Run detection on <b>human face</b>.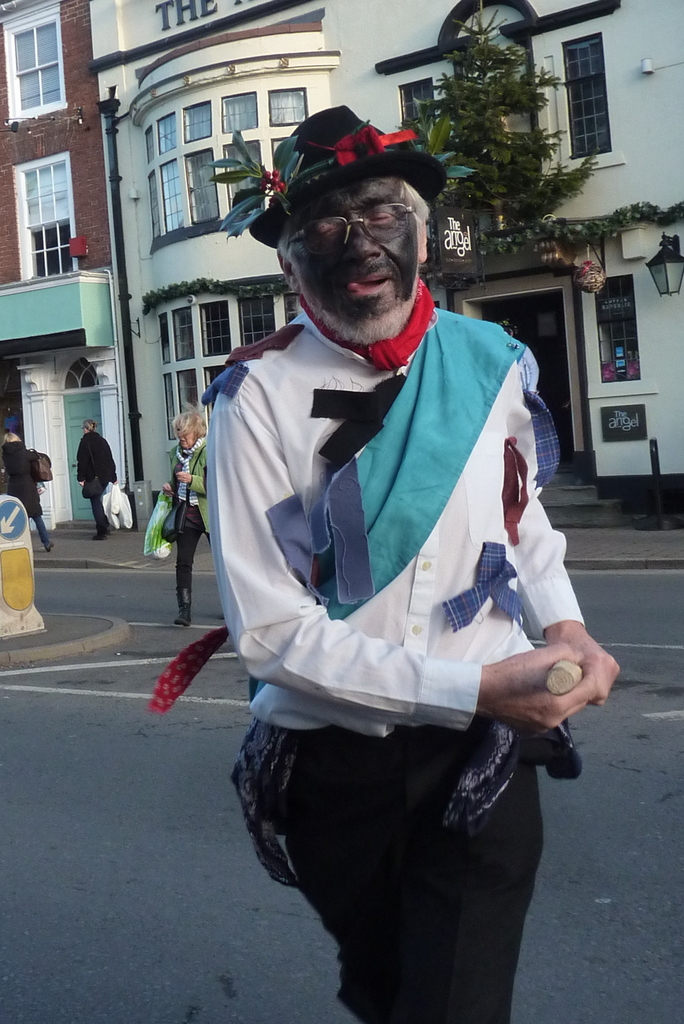
Result: [175,433,195,448].
